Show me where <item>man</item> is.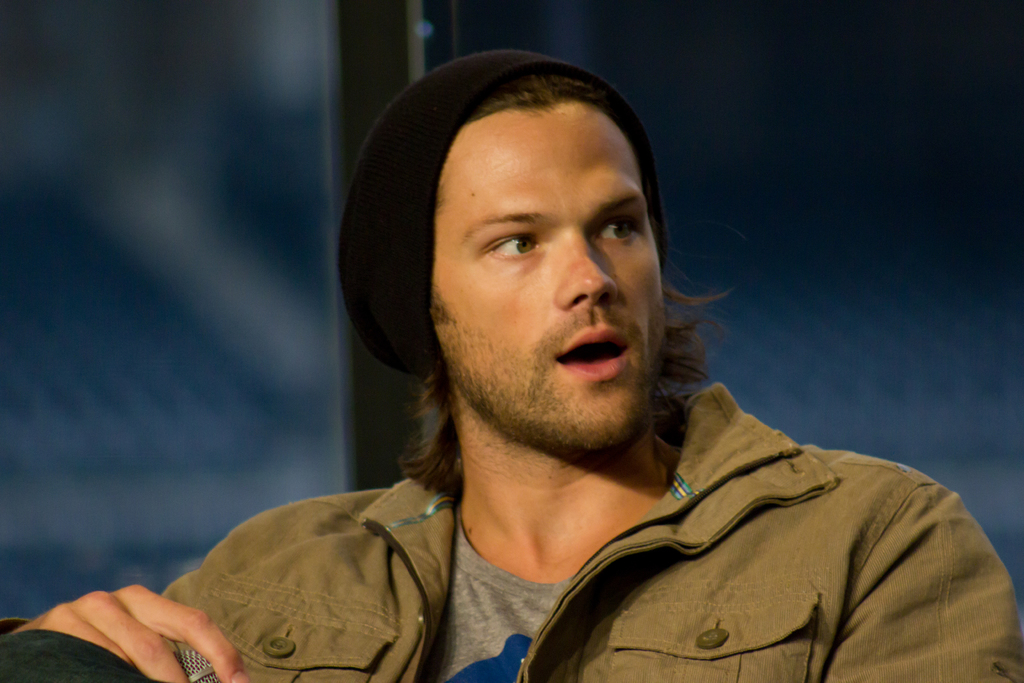
<item>man</item> is at pyautogui.locateOnScreen(191, 69, 997, 682).
